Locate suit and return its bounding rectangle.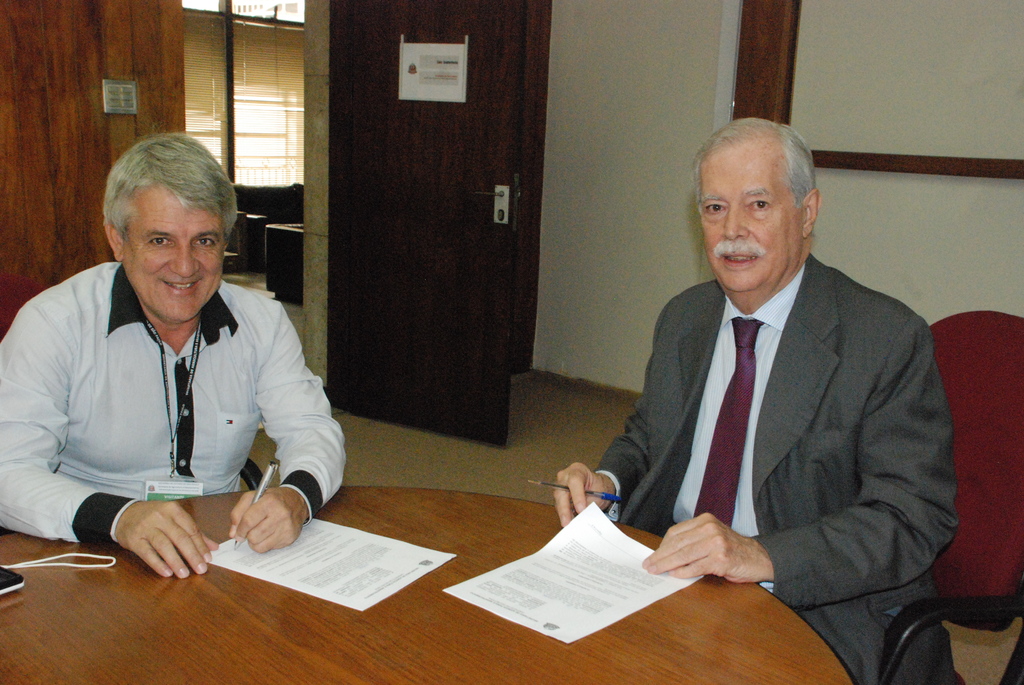
[x1=598, y1=256, x2=952, y2=684].
